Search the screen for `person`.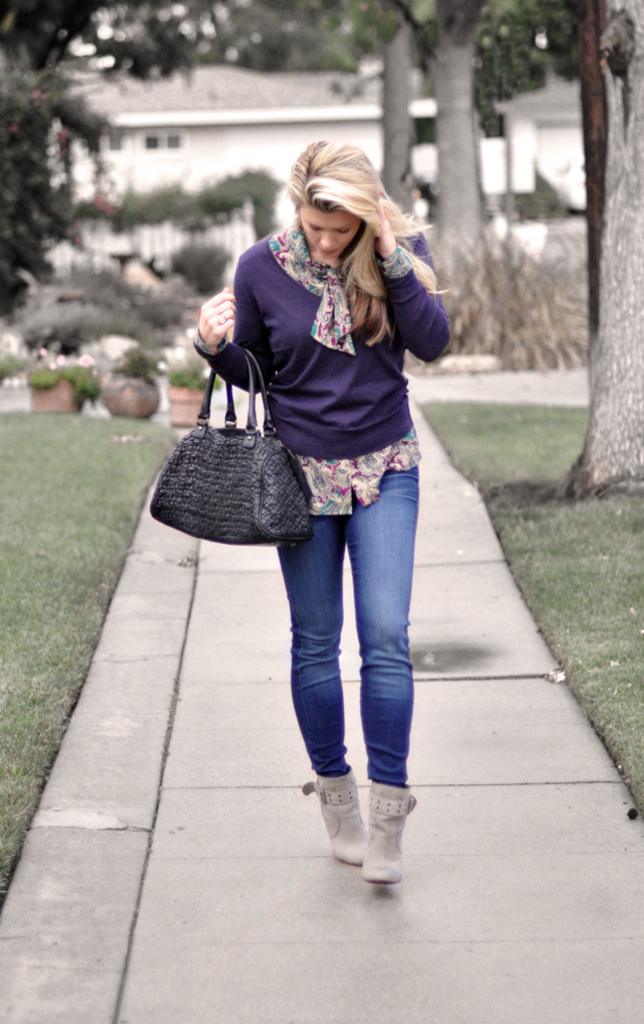
Found at x1=197, y1=113, x2=456, y2=862.
